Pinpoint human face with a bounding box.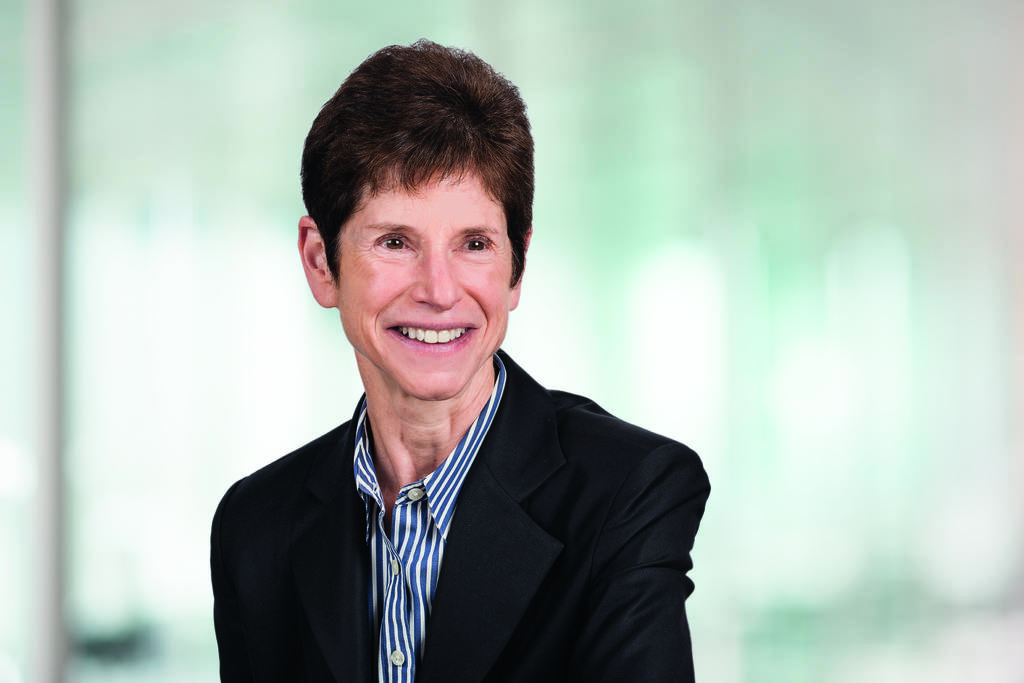
333,150,515,404.
